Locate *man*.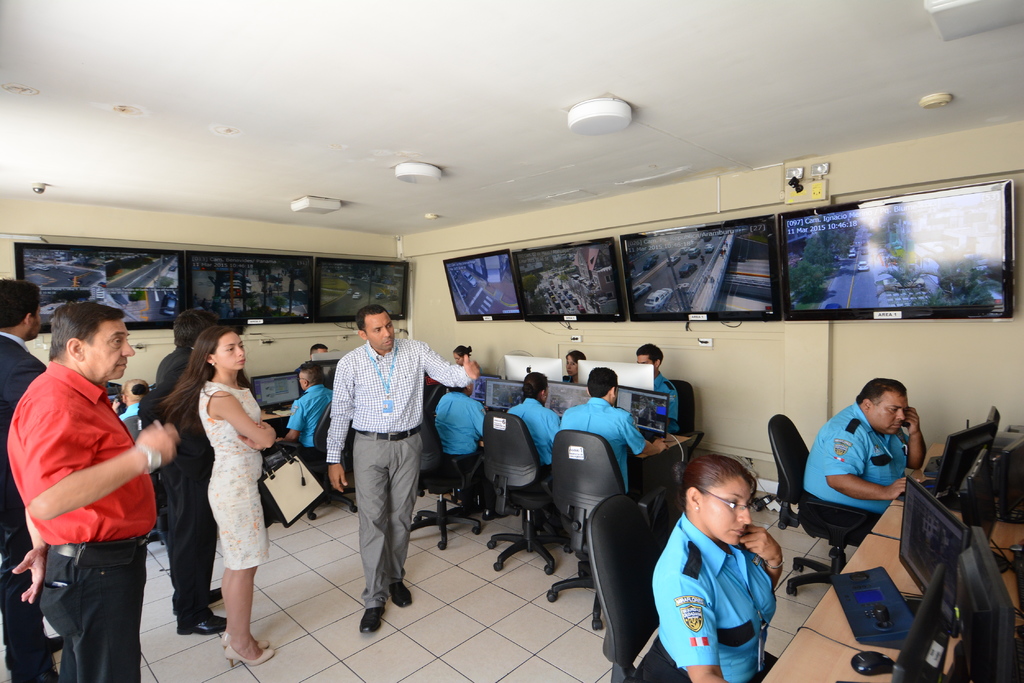
Bounding box: x1=276 y1=367 x2=338 y2=458.
